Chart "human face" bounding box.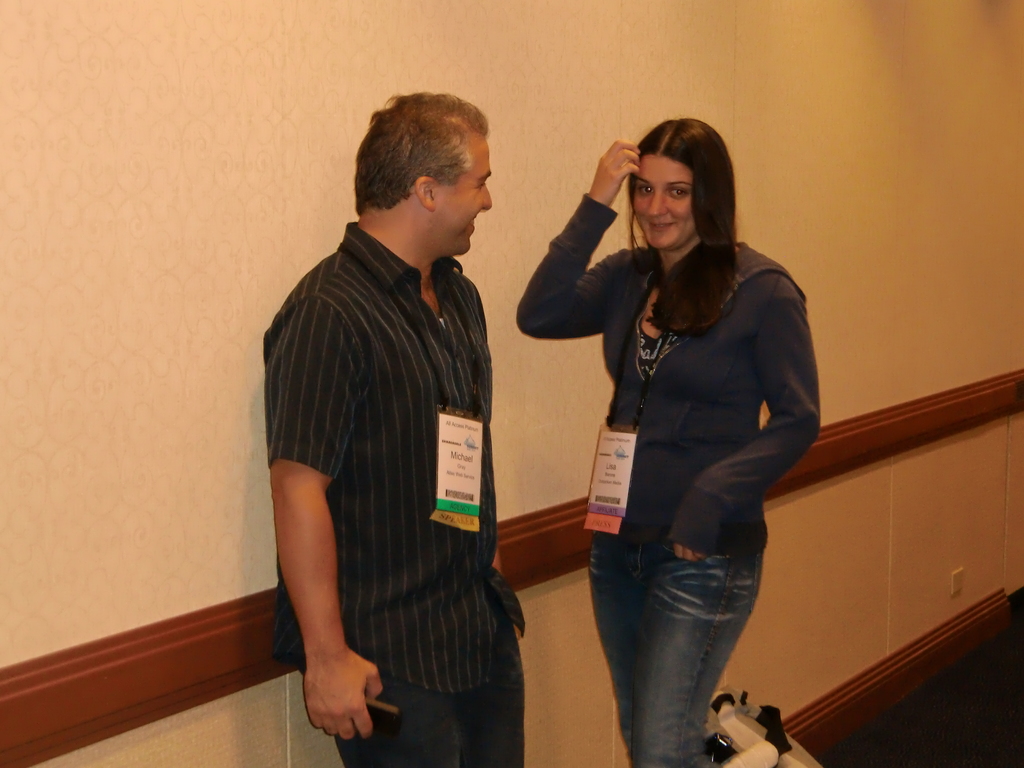
Charted: (left=439, top=140, right=491, bottom=252).
